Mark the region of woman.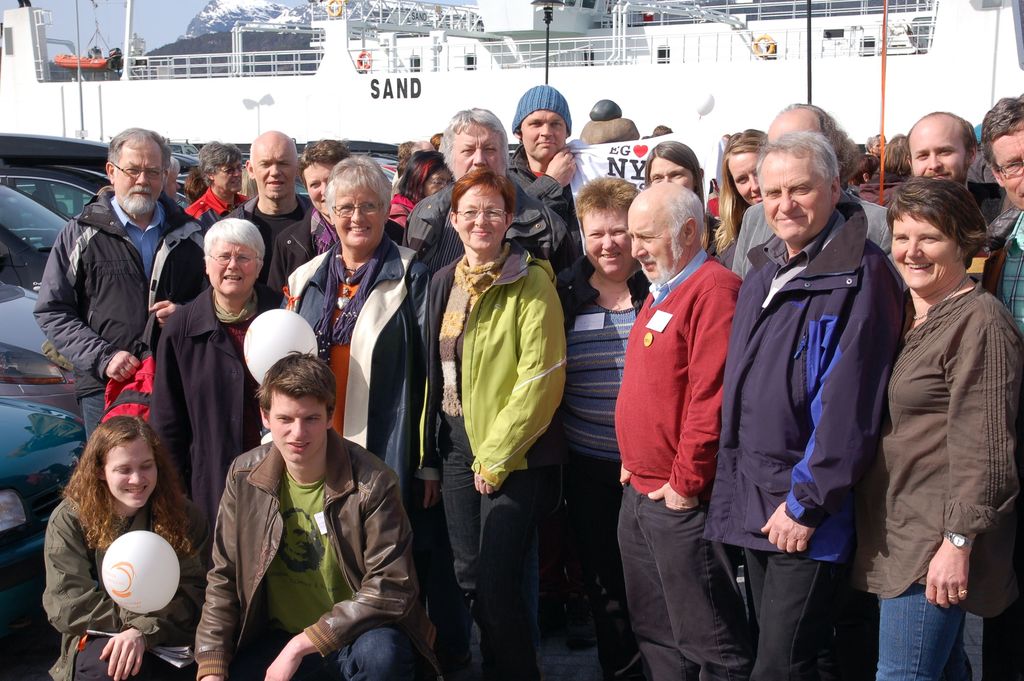
Region: bbox=(552, 167, 660, 680).
